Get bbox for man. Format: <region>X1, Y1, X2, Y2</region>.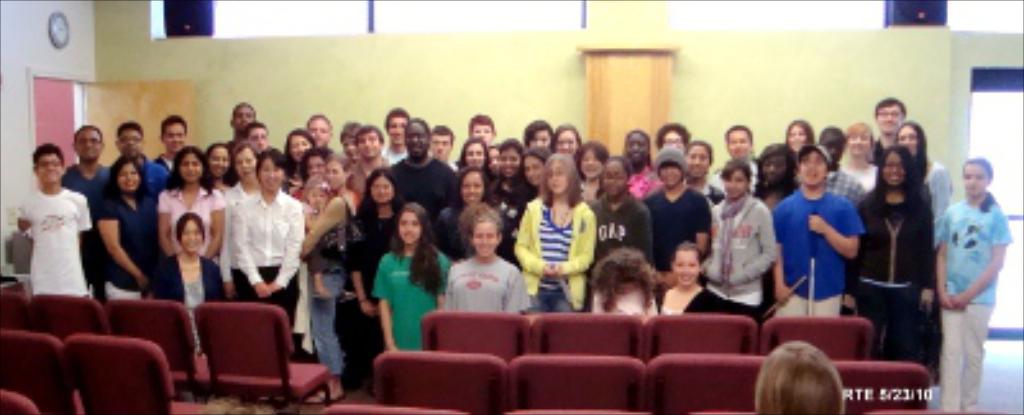
<region>768, 141, 868, 323</region>.
